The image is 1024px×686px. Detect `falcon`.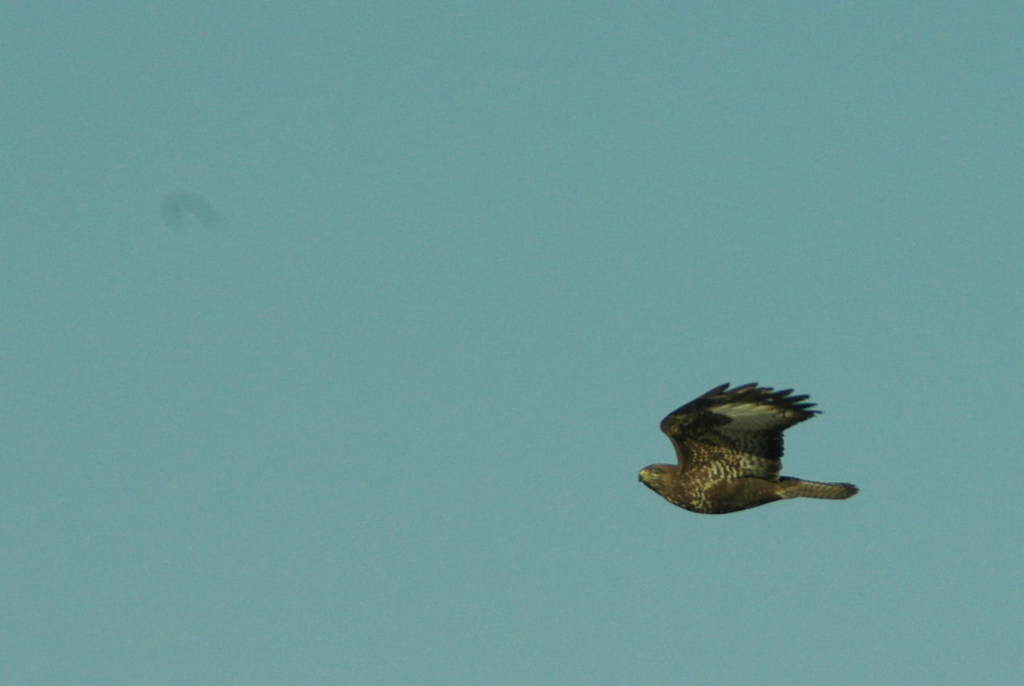
Detection: crop(620, 383, 860, 529).
